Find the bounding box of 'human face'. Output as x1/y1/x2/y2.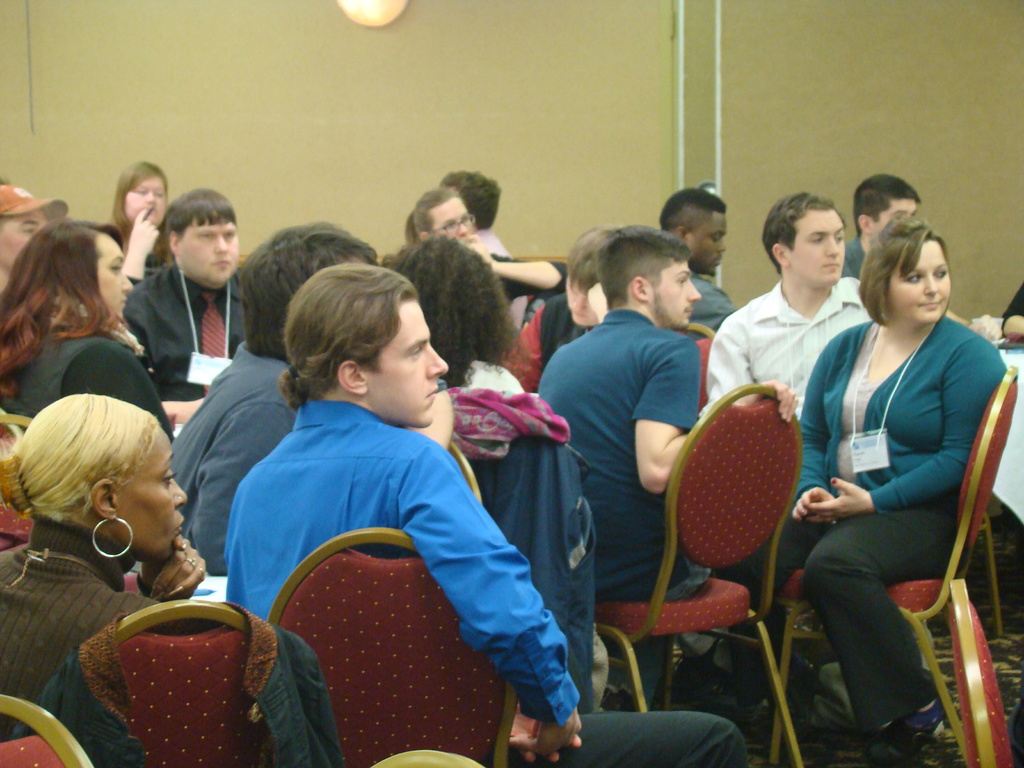
113/424/189/564.
